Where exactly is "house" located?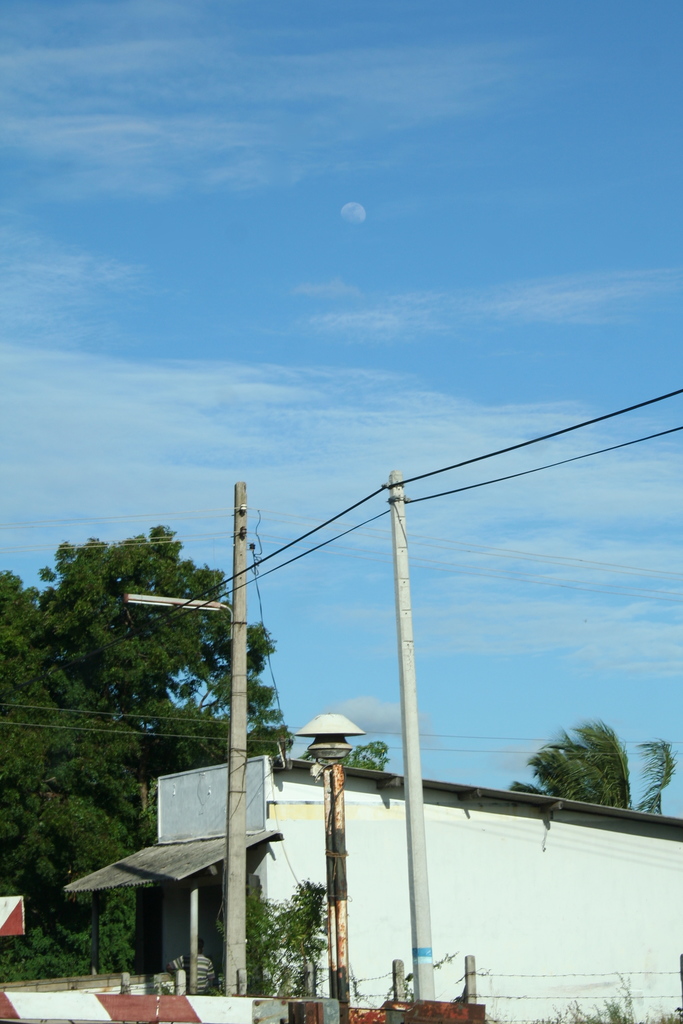
Its bounding box is region(60, 749, 682, 1023).
